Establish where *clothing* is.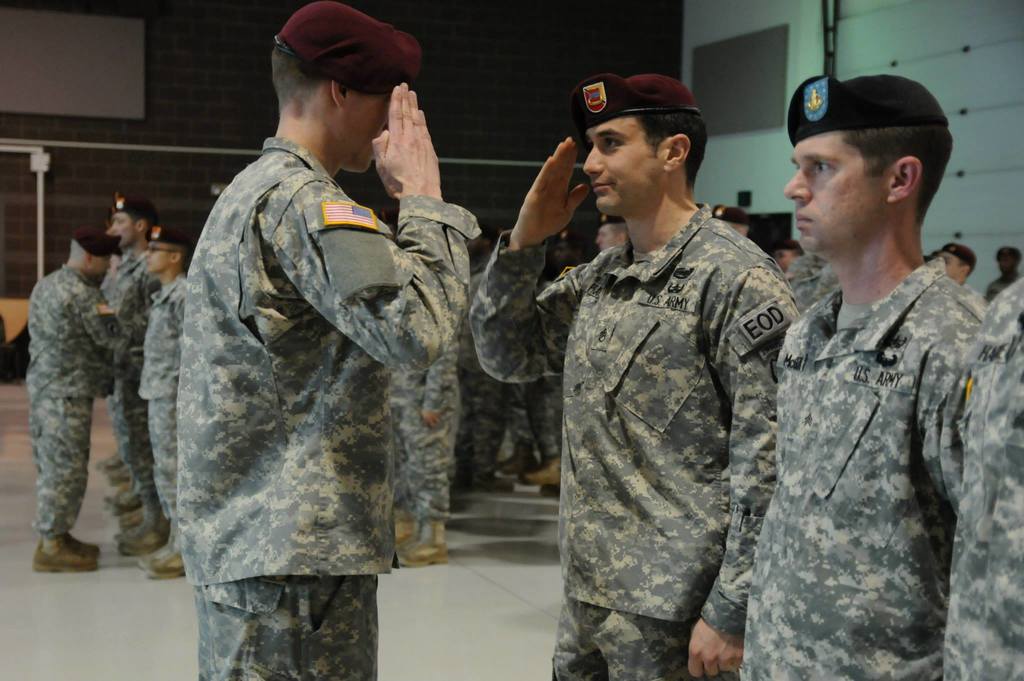
Established at box=[94, 227, 172, 526].
